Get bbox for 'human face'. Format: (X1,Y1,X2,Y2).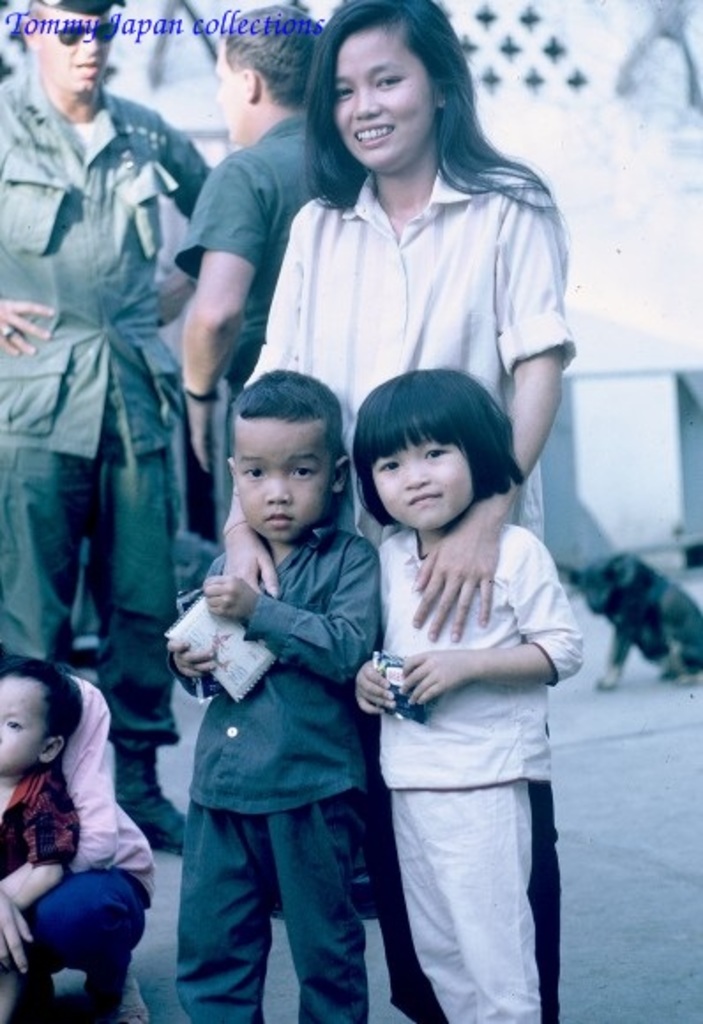
(217,42,249,132).
